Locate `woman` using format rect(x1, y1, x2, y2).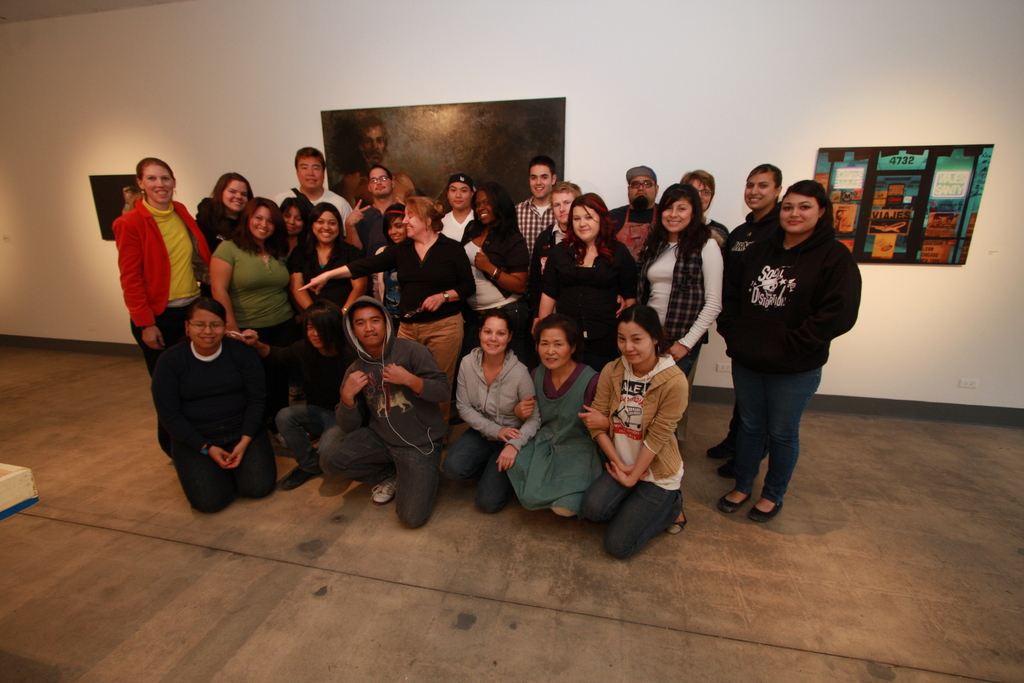
rect(114, 157, 207, 461).
